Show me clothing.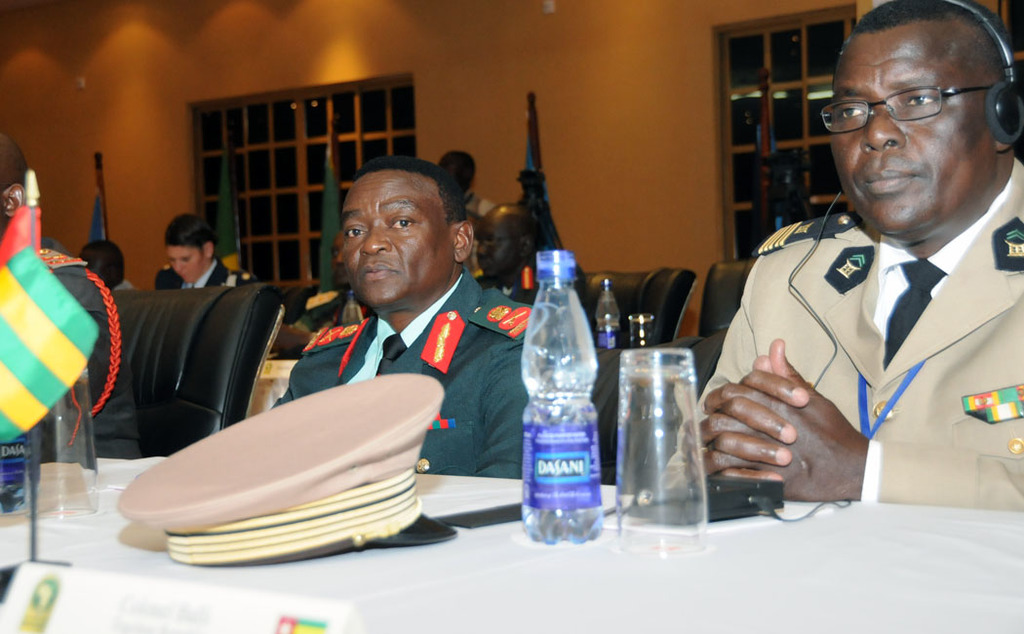
clothing is here: (x1=151, y1=252, x2=257, y2=296).
